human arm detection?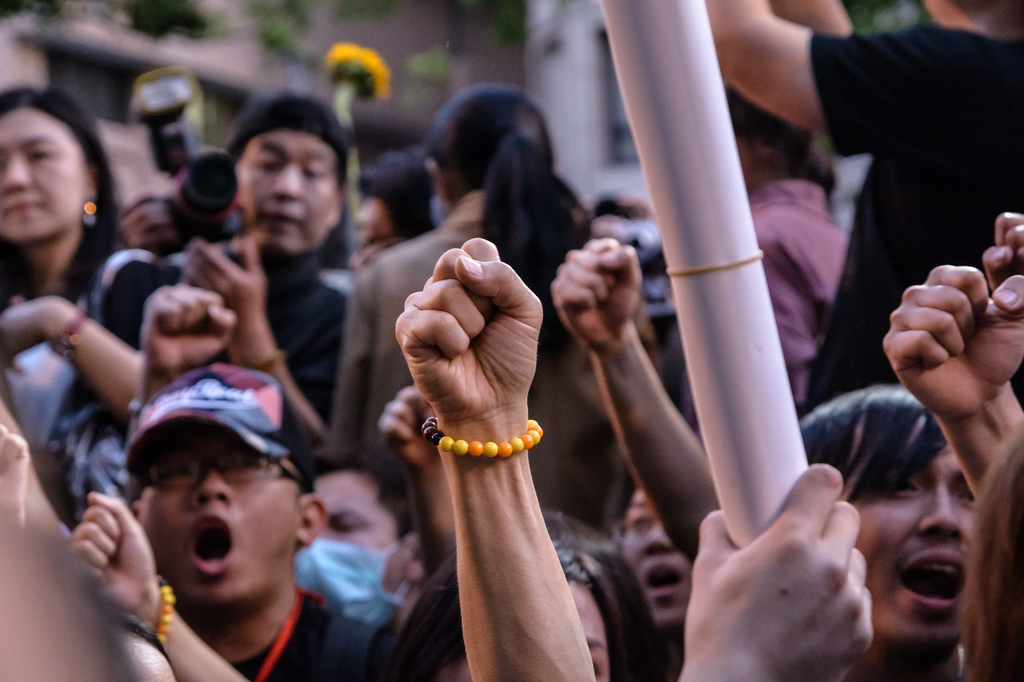
[877,260,1023,498]
